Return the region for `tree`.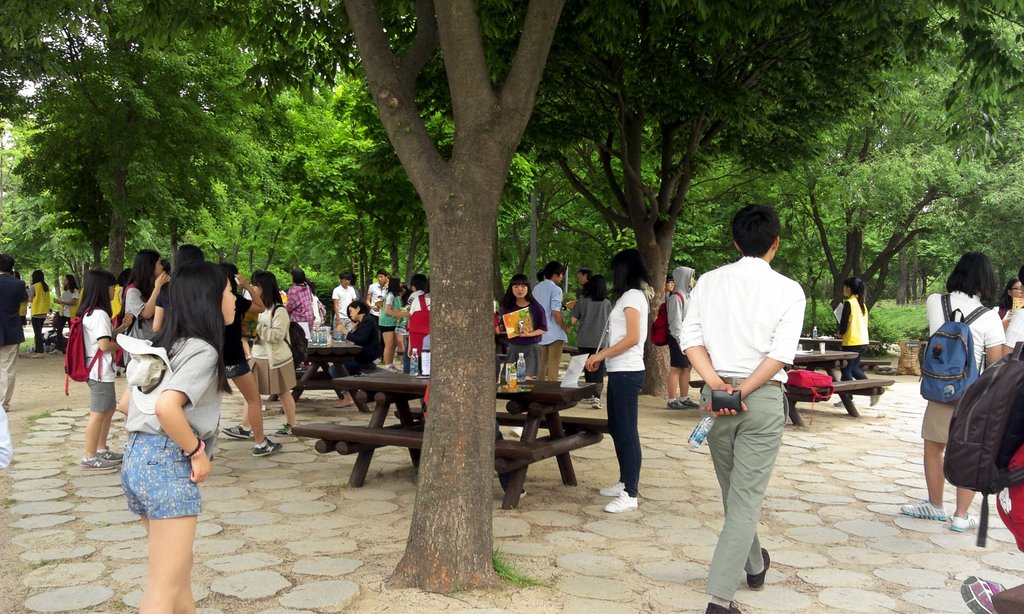
detection(109, 0, 1023, 594).
